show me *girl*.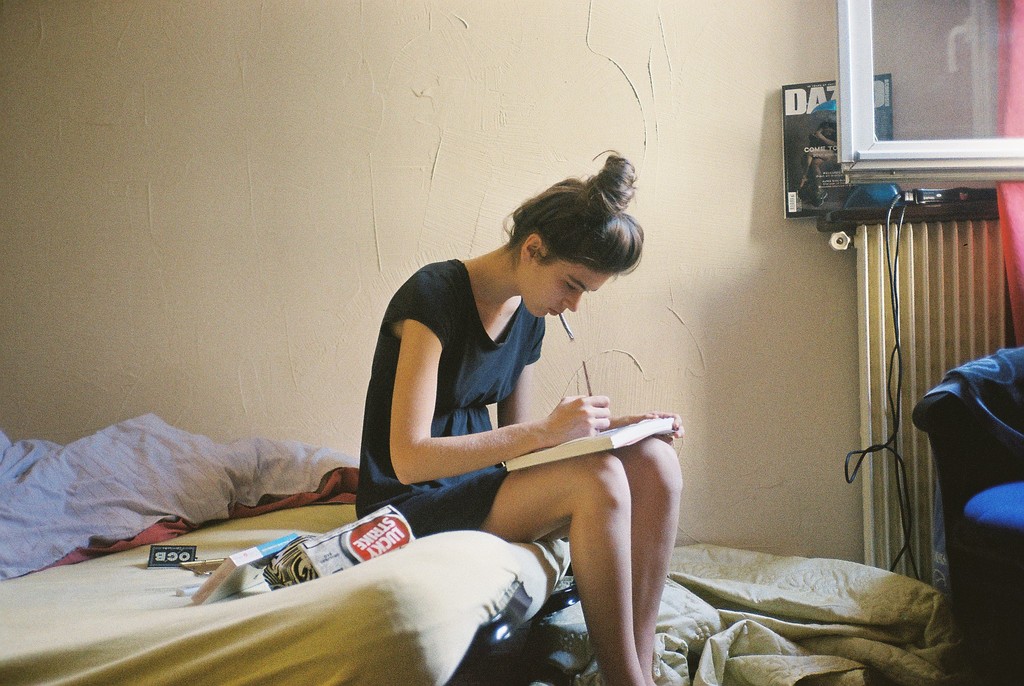
*girl* is here: bbox(355, 147, 682, 685).
